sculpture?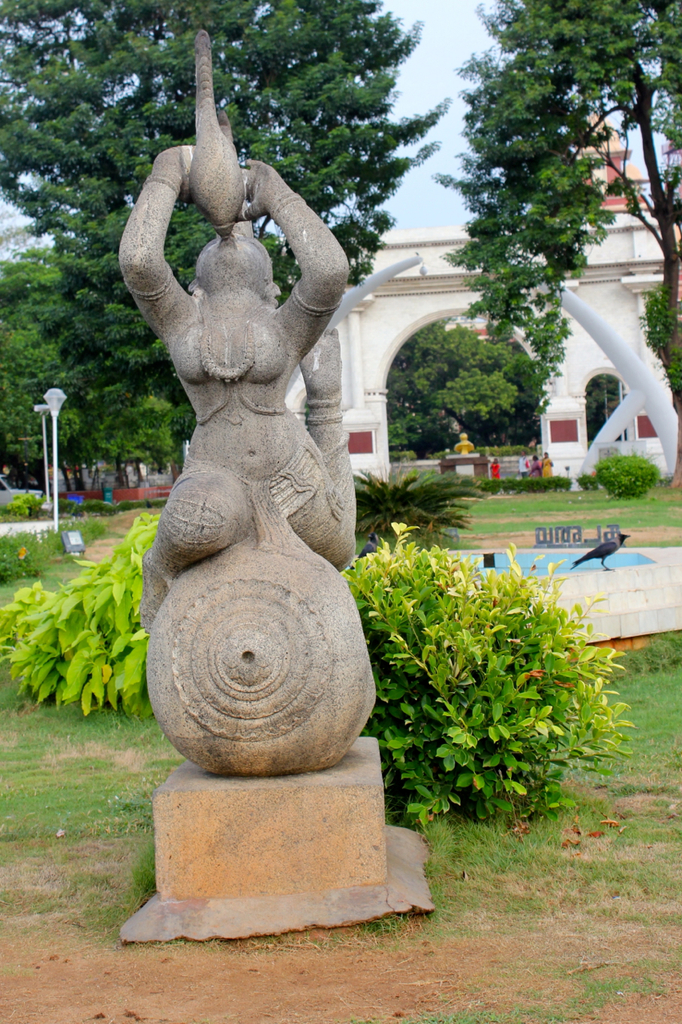
bbox(122, 32, 371, 802)
